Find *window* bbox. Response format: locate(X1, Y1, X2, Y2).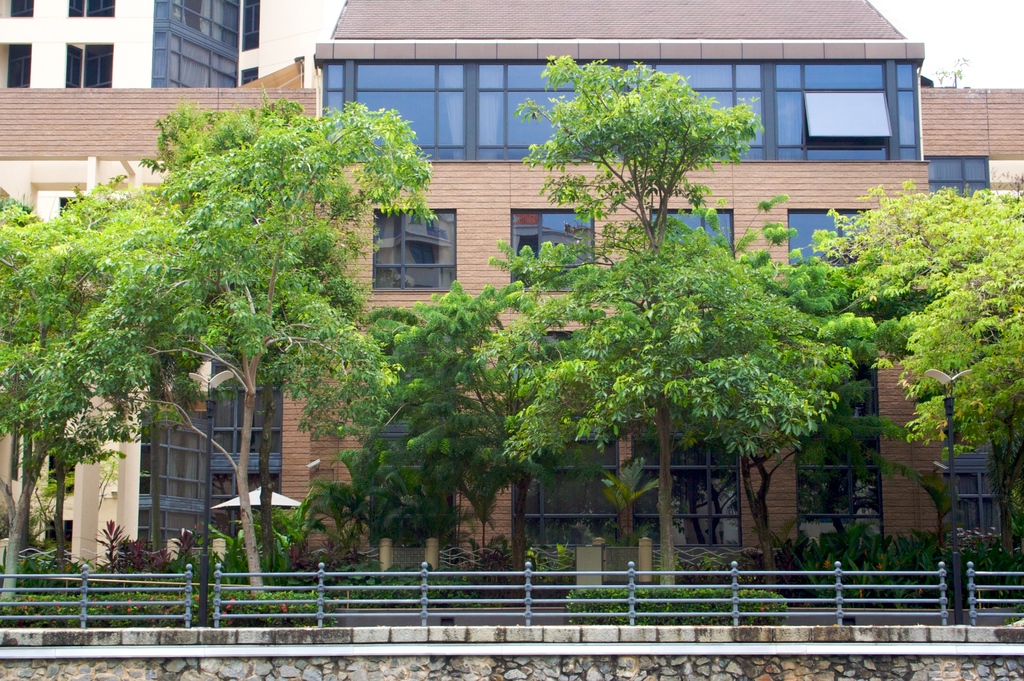
locate(508, 329, 618, 552).
